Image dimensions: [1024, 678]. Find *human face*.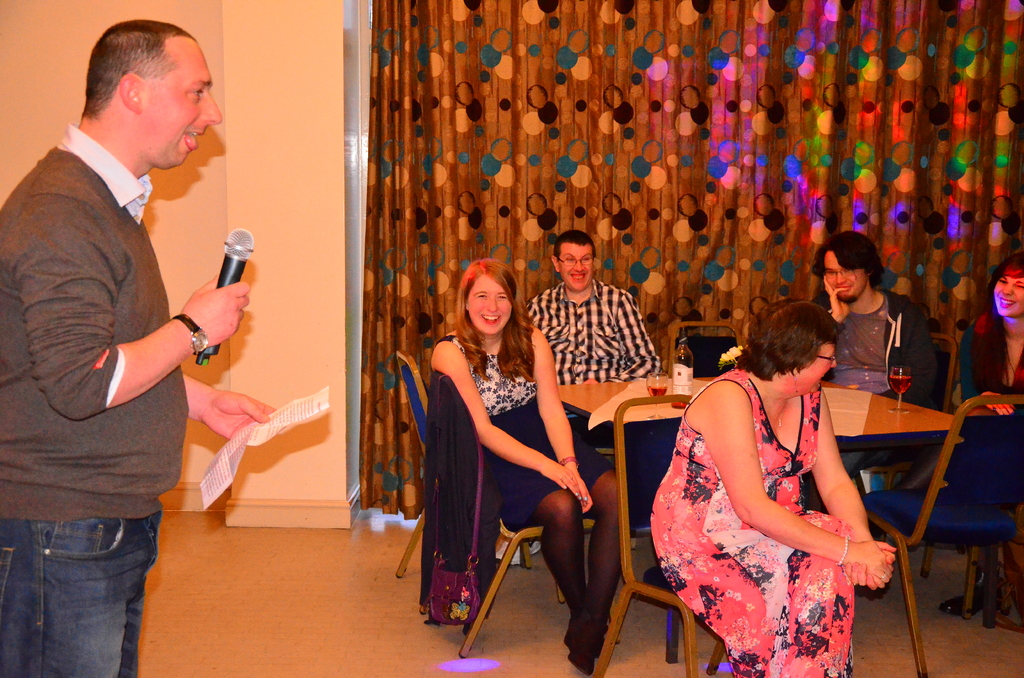
left=992, top=264, right=1023, bottom=321.
